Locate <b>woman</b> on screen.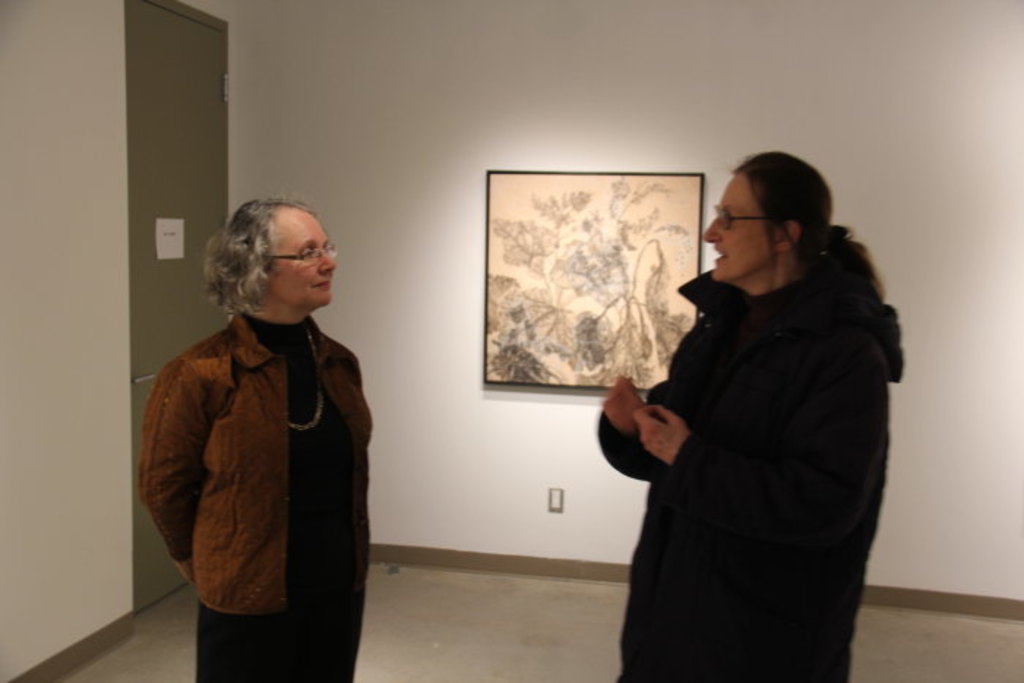
On screen at (148,200,369,682).
